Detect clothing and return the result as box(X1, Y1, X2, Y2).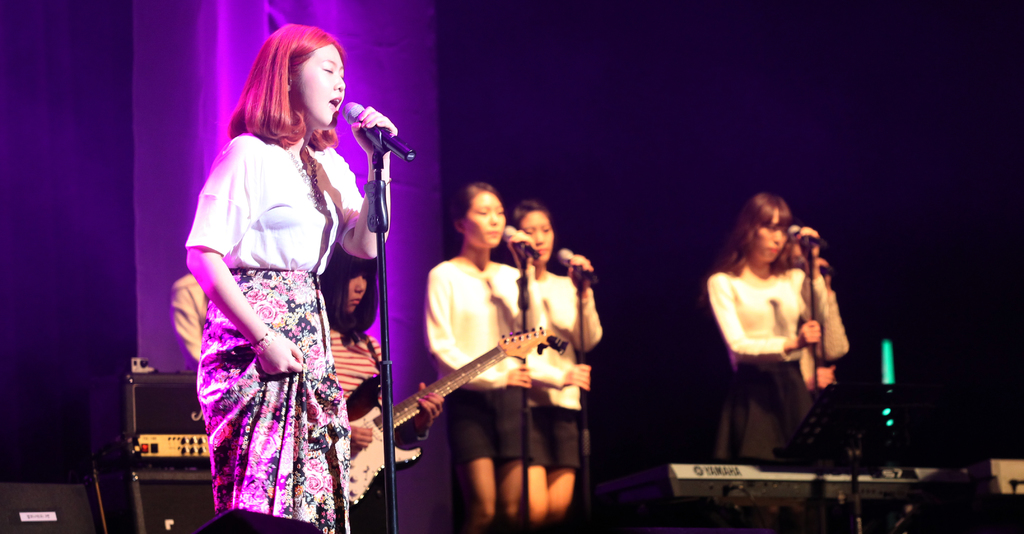
box(703, 266, 829, 457).
